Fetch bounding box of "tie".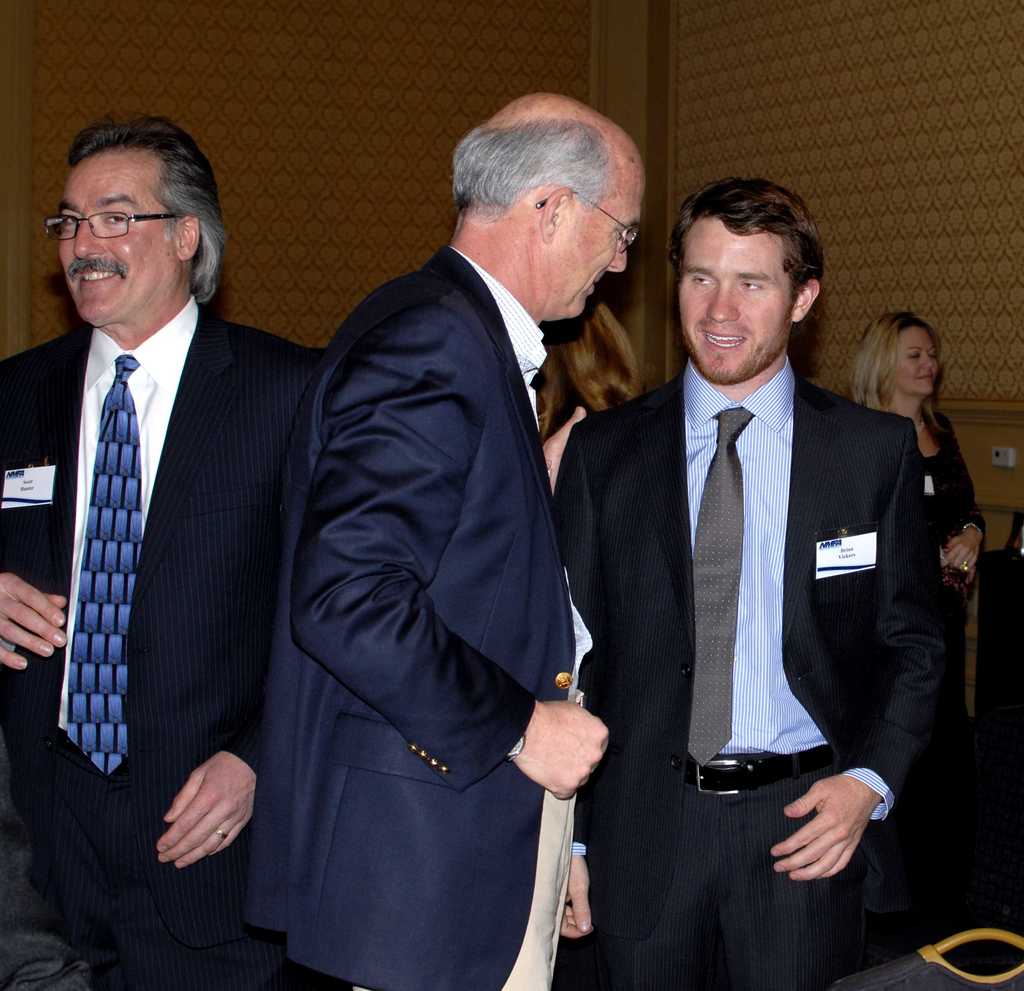
Bbox: box(67, 357, 148, 780).
